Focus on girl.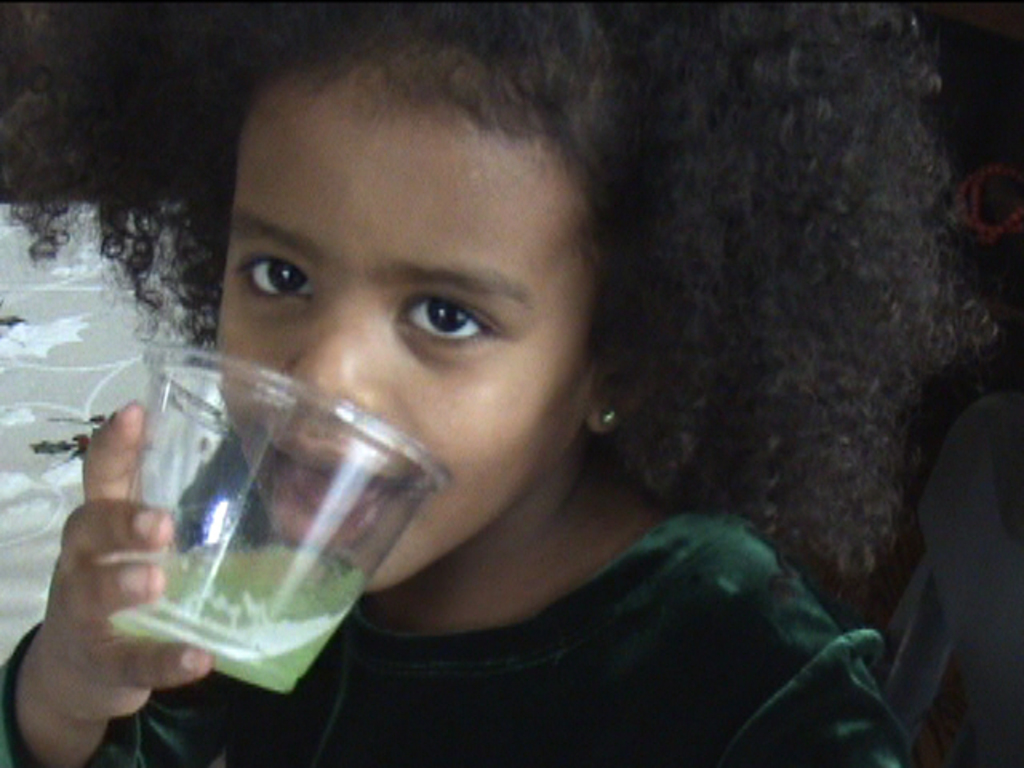
Focused at rect(0, 0, 998, 766).
